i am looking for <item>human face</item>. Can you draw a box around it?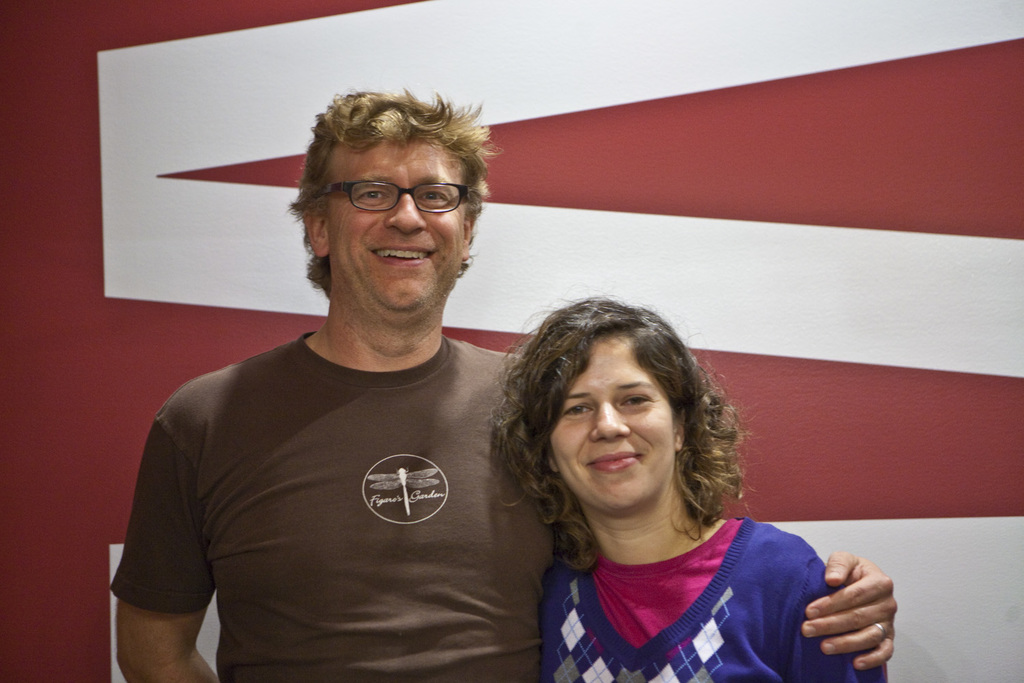
Sure, the bounding box is left=325, top=135, right=468, bottom=322.
